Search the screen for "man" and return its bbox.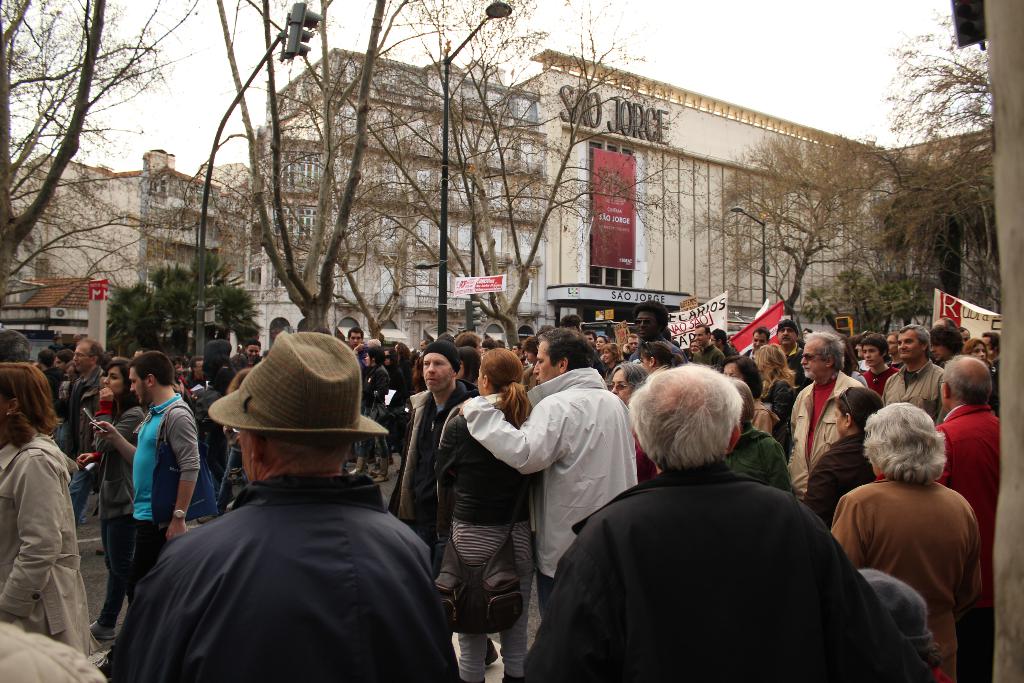
Found: (left=619, top=332, right=637, bottom=354).
